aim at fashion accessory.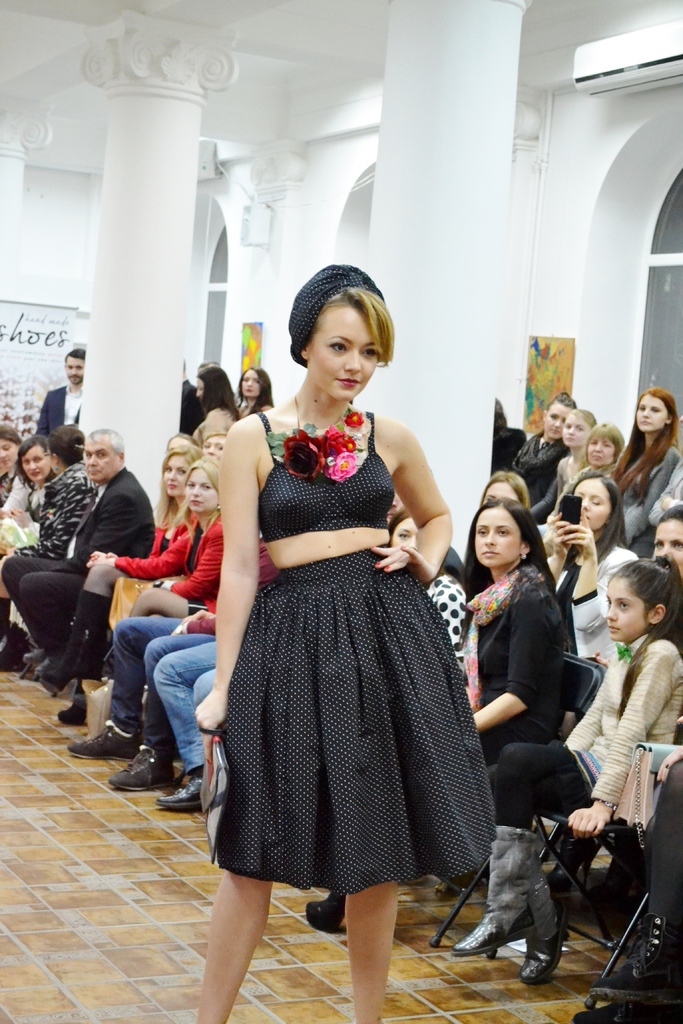
Aimed at [left=68, top=717, right=142, bottom=764].
